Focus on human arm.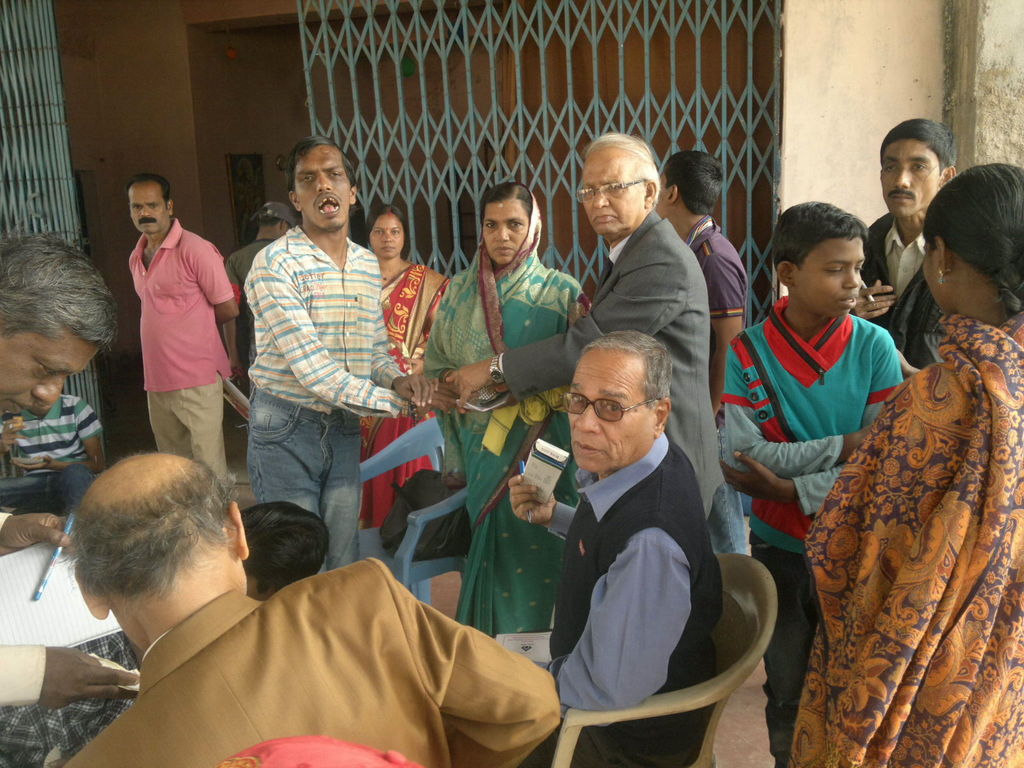
Focused at 250 266 451 419.
